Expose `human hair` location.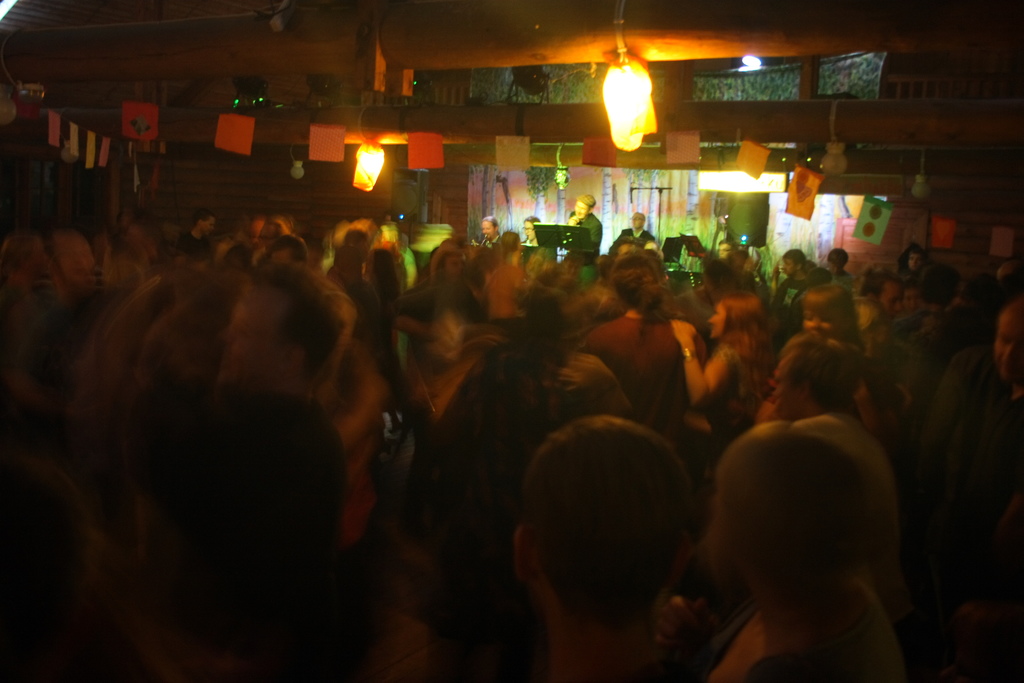
Exposed at <region>719, 292, 773, 400</region>.
